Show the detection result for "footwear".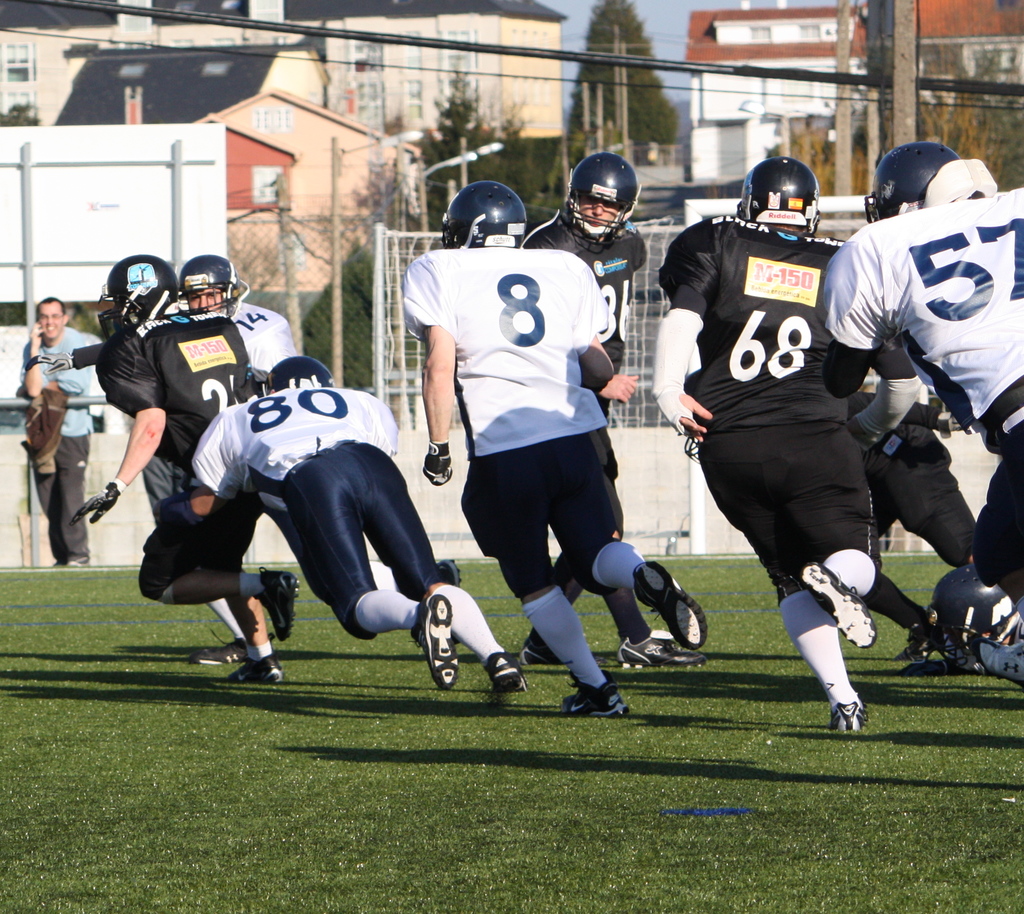
{"left": 940, "top": 654, "right": 984, "bottom": 677}.
